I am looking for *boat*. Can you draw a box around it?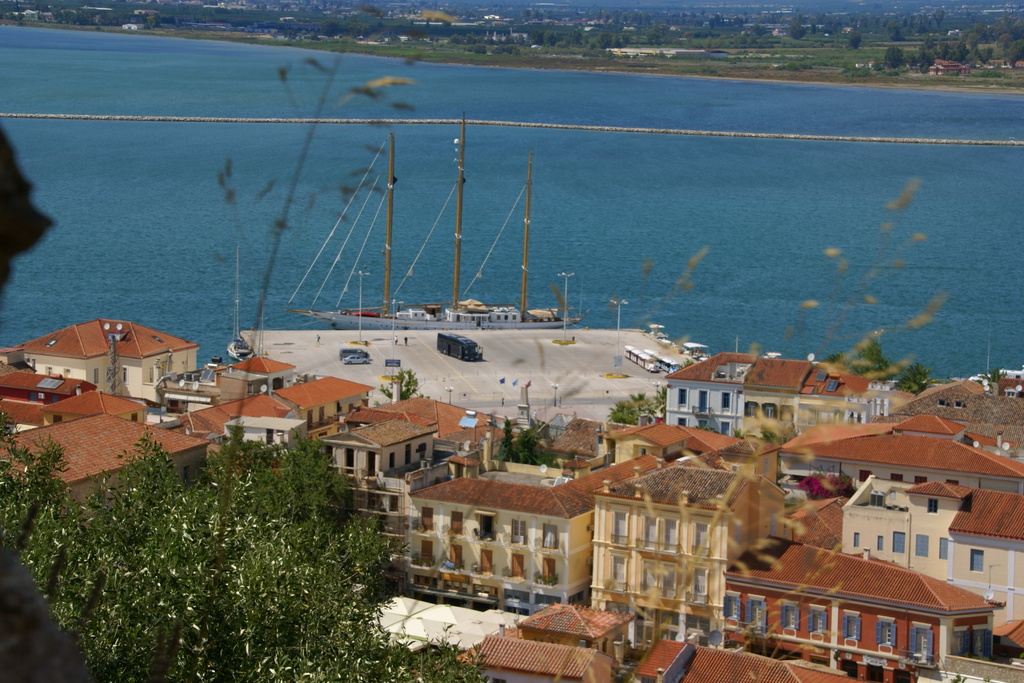
Sure, the bounding box is {"x1": 288, "y1": 108, "x2": 587, "y2": 331}.
